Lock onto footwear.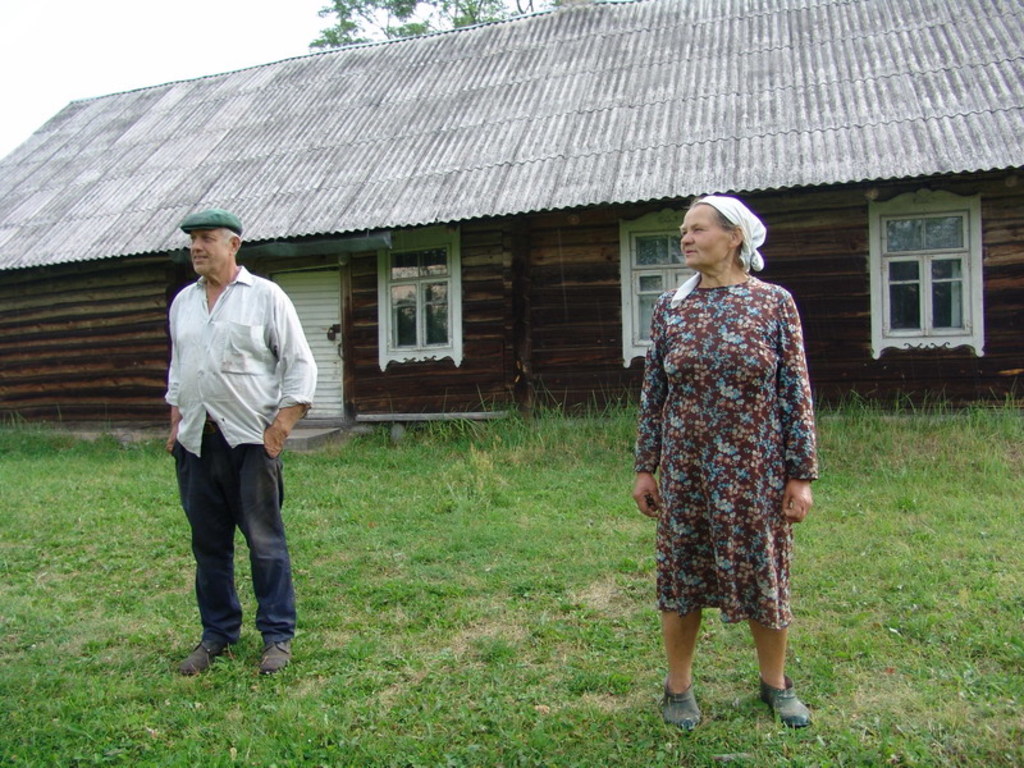
Locked: (left=759, top=676, right=808, bottom=728).
